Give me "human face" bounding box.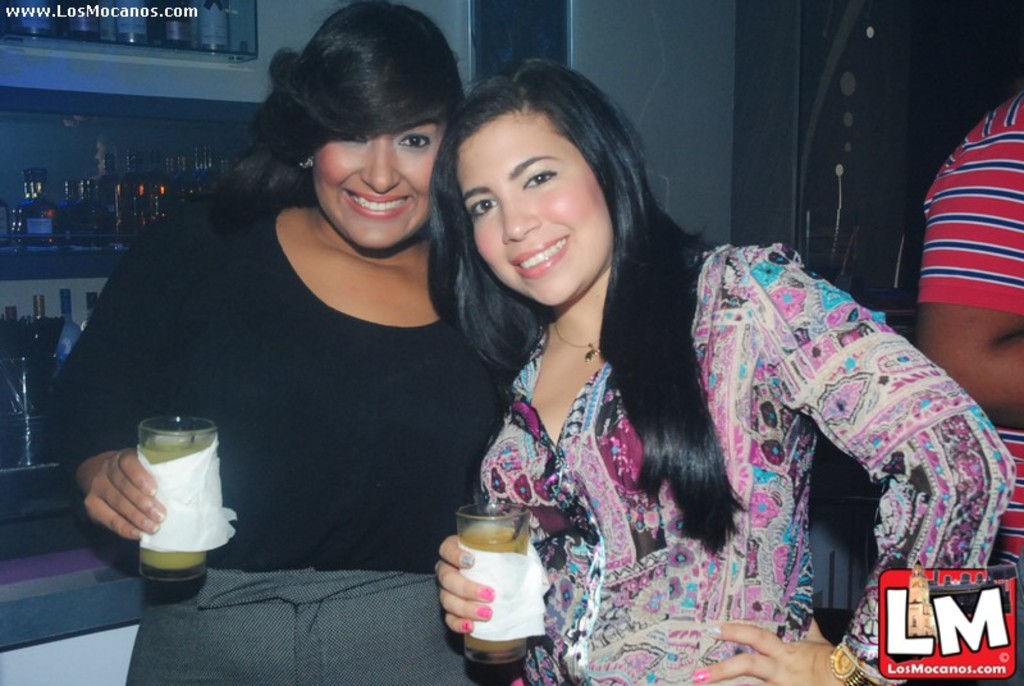
315/119/452/251.
